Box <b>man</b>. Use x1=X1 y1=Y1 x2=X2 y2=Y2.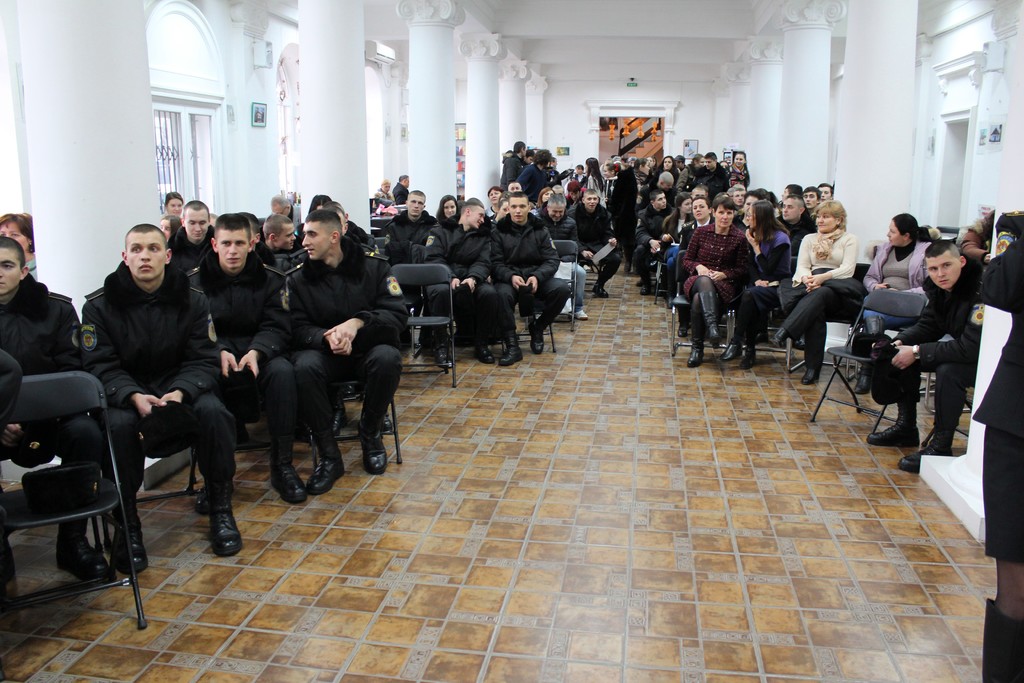
x1=484 y1=192 x2=562 y2=375.
